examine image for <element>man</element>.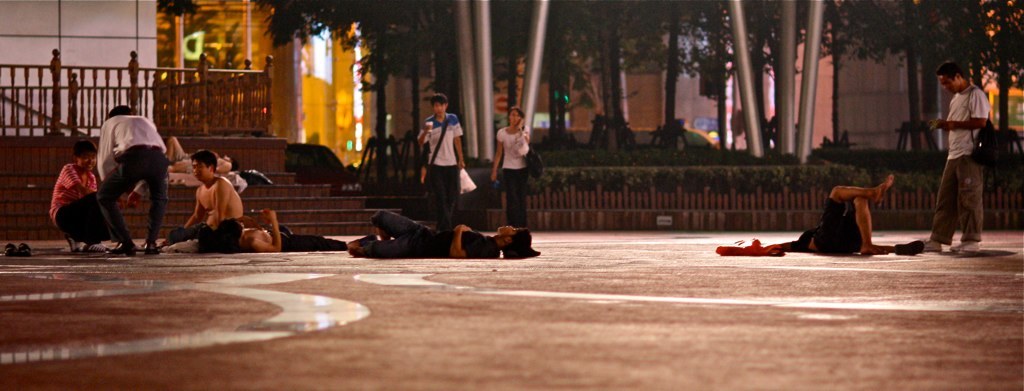
Examination result: [90,103,168,257].
